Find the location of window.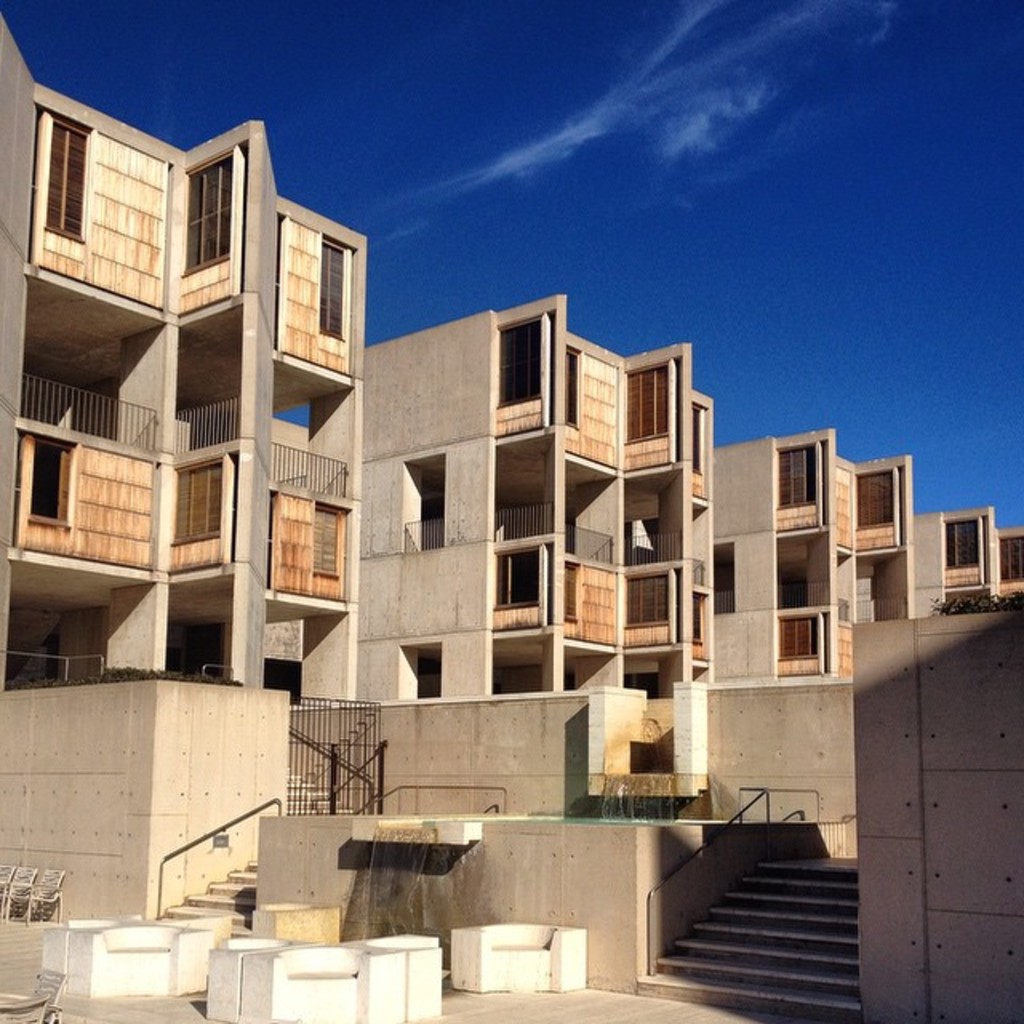
Location: BBox(949, 517, 986, 574).
